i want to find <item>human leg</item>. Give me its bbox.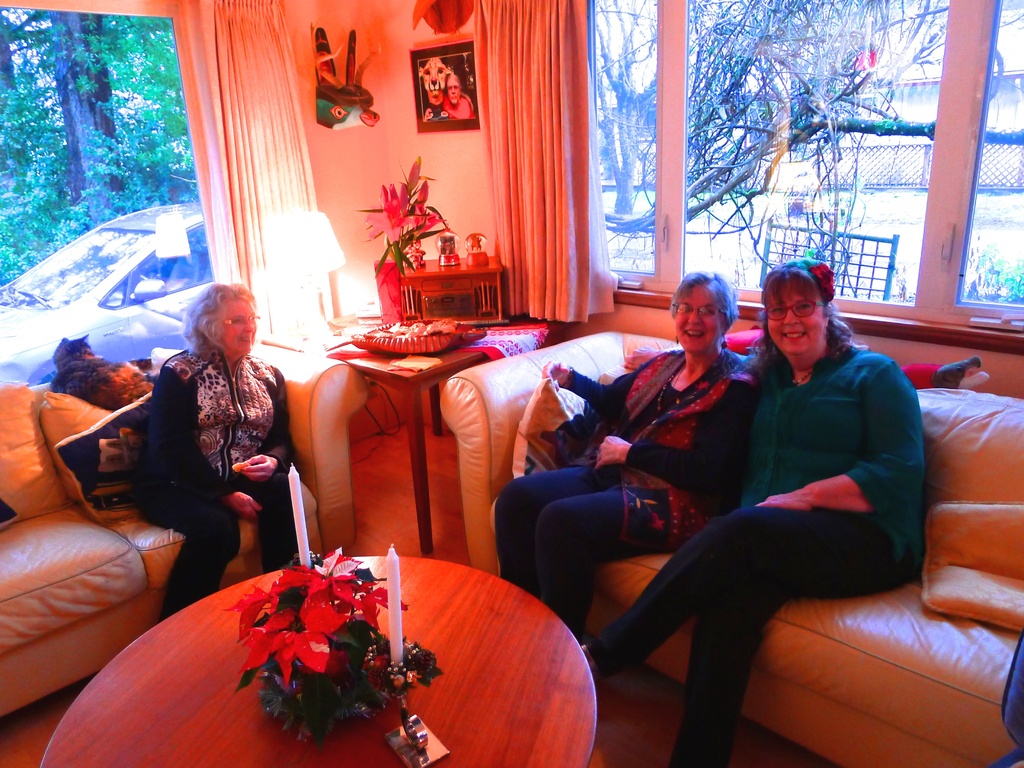
[left=252, top=465, right=310, bottom=556].
